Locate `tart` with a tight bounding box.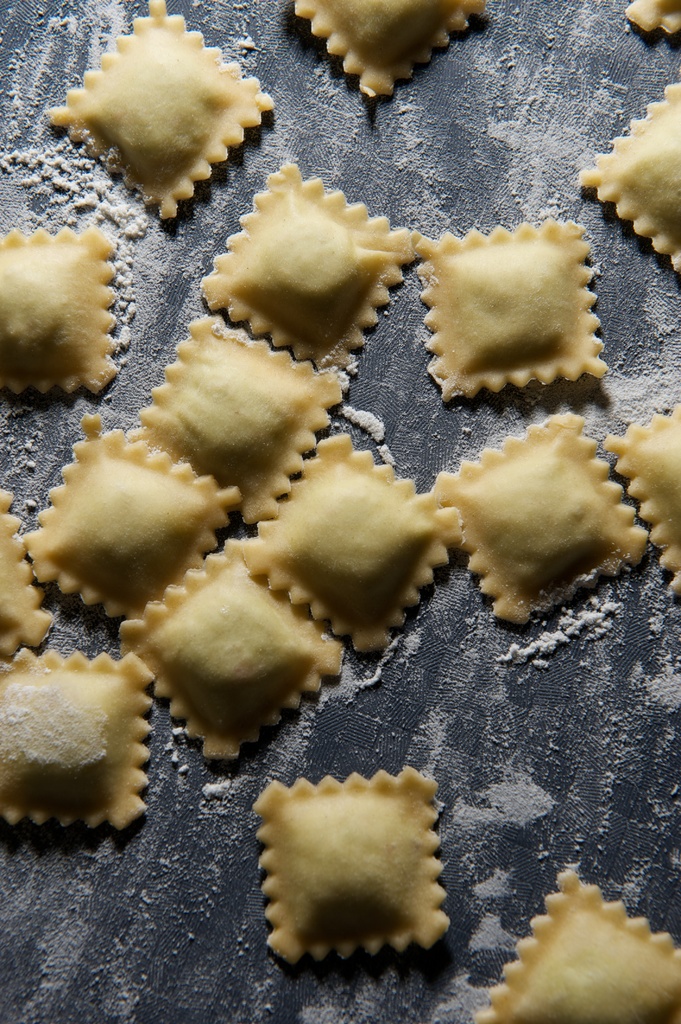
select_region(291, 0, 489, 99).
